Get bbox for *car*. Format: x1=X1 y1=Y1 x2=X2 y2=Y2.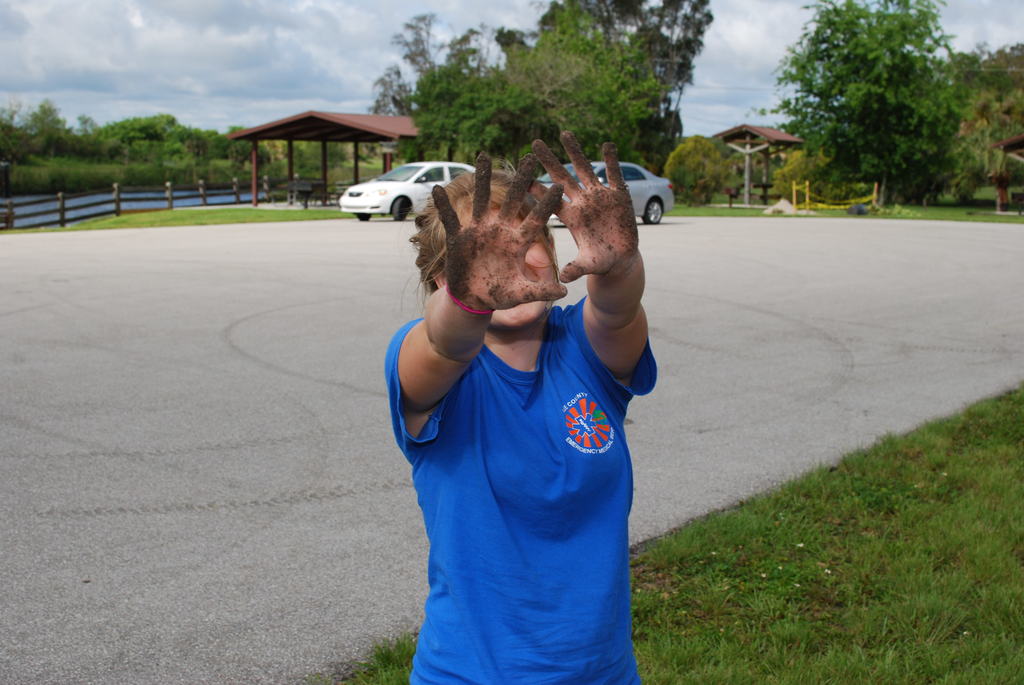
x1=536 y1=157 x2=682 y2=230.
